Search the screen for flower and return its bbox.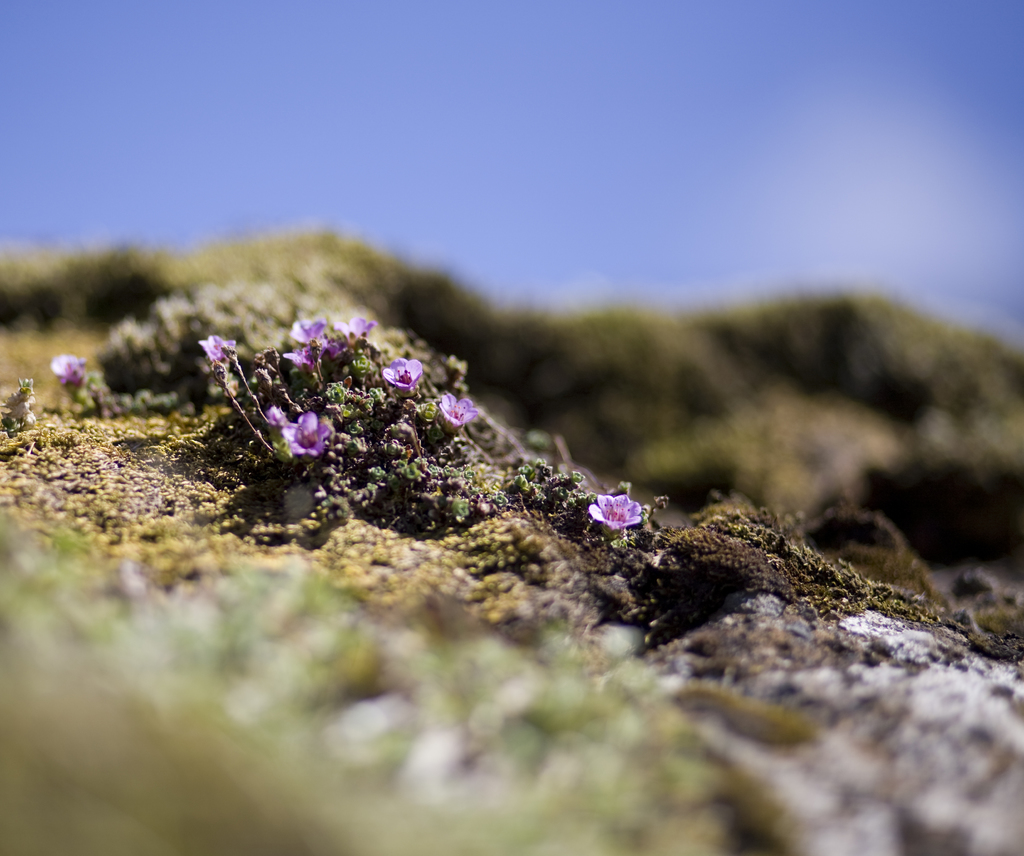
Found: region(51, 349, 97, 394).
